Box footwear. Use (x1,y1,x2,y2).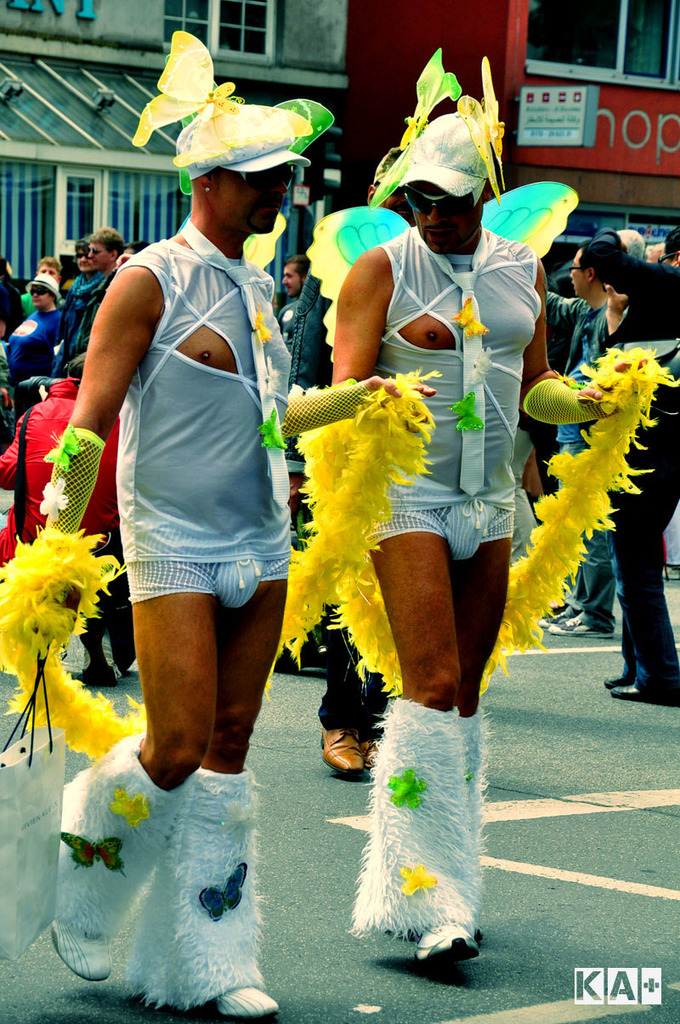
(419,921,482,964).
